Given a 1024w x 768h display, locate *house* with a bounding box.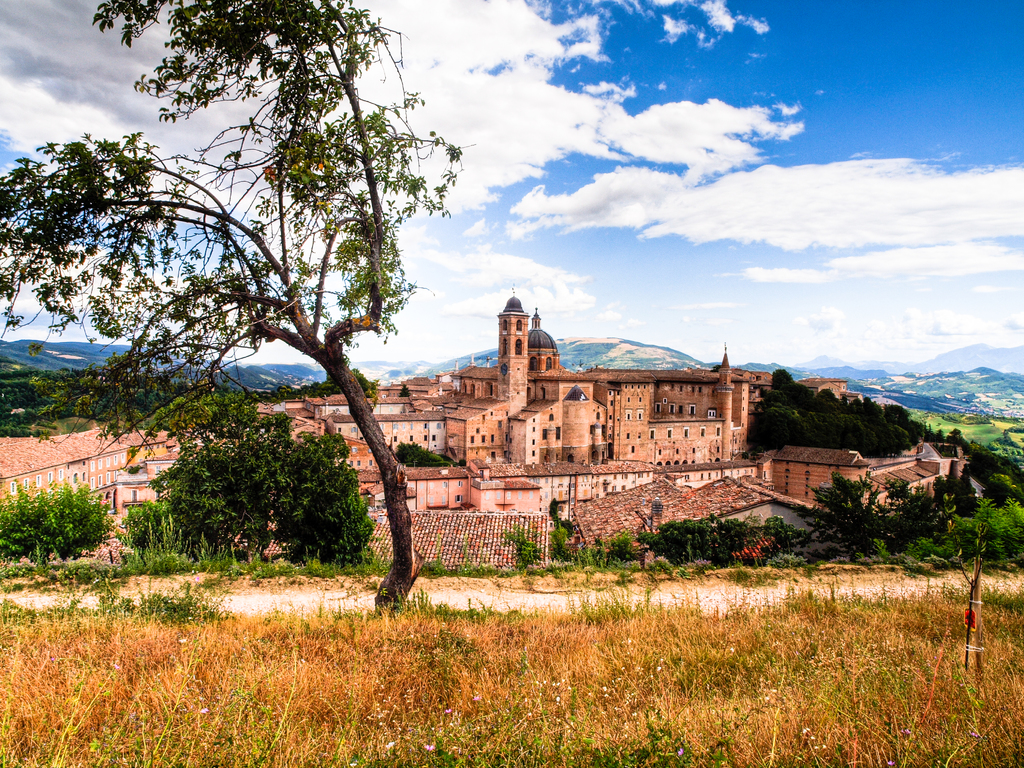
Located: [x1=227, y1=275, x2=864, y2=504].
